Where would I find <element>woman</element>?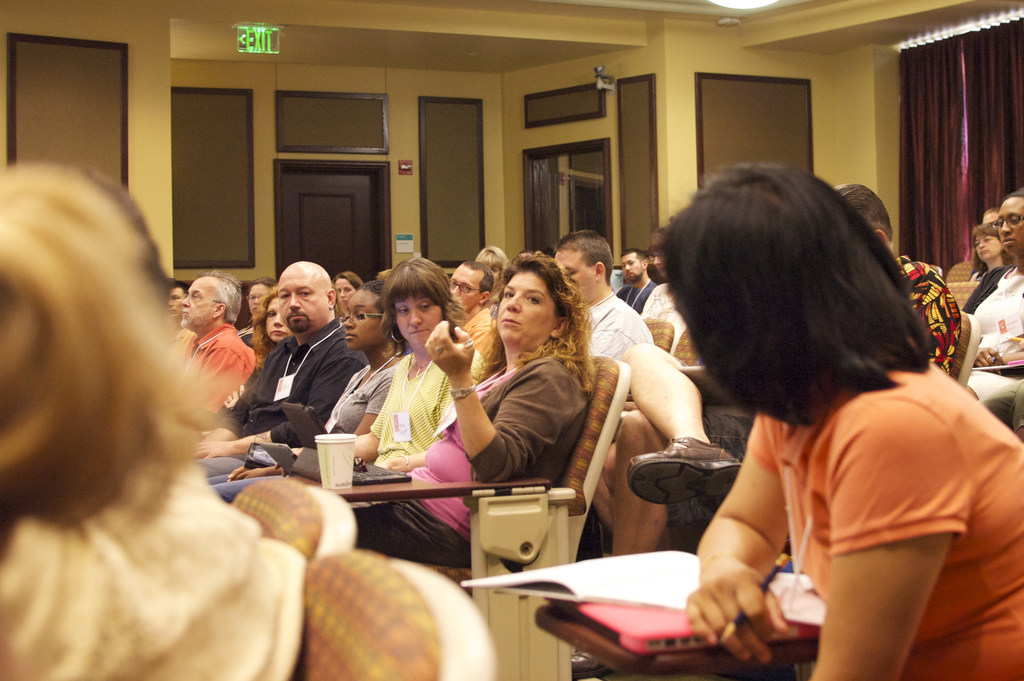
At bbox=(641, 146, 991, 677).
